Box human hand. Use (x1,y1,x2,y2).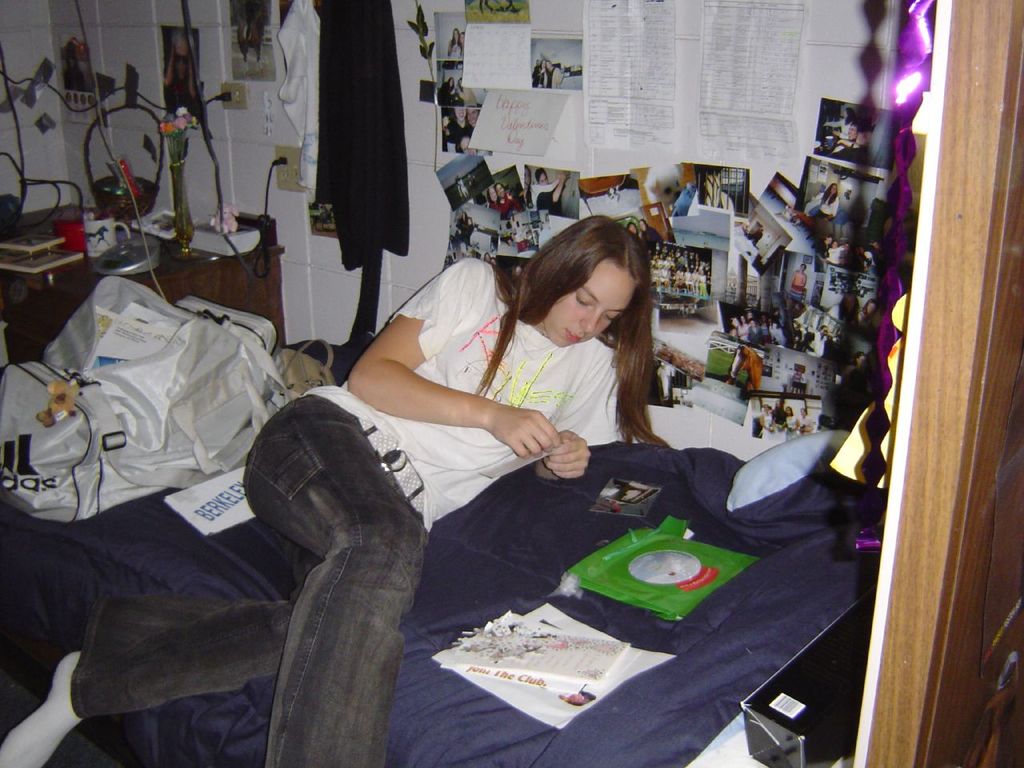
(540,424,594,482).
